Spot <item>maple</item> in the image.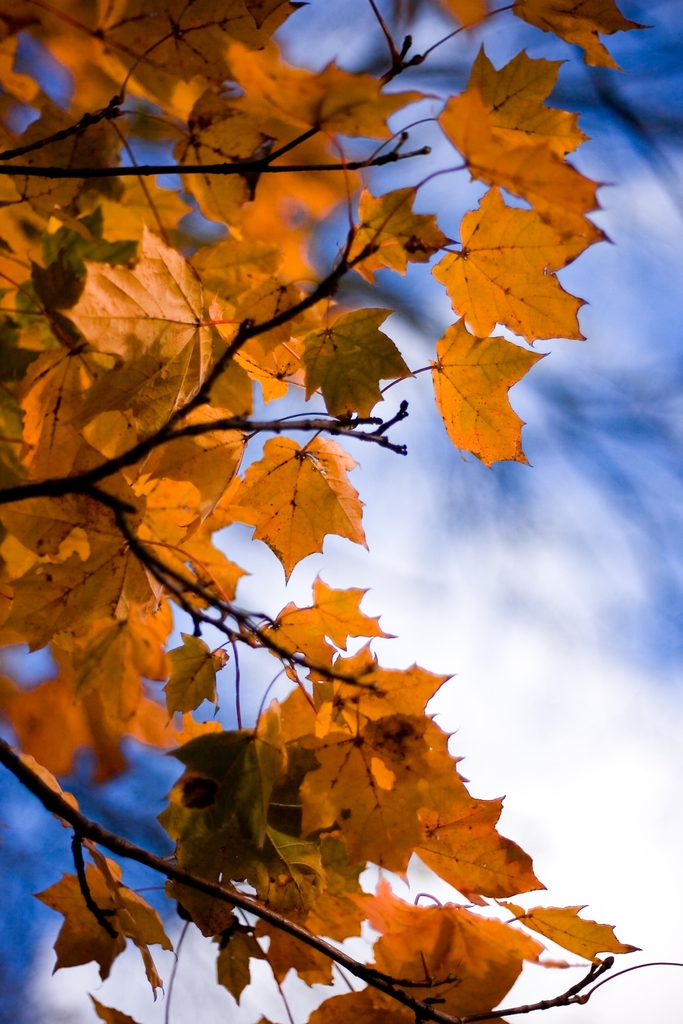
<item>maple</item> found at (x1=72, y1=93, x2=625, y2=956).
